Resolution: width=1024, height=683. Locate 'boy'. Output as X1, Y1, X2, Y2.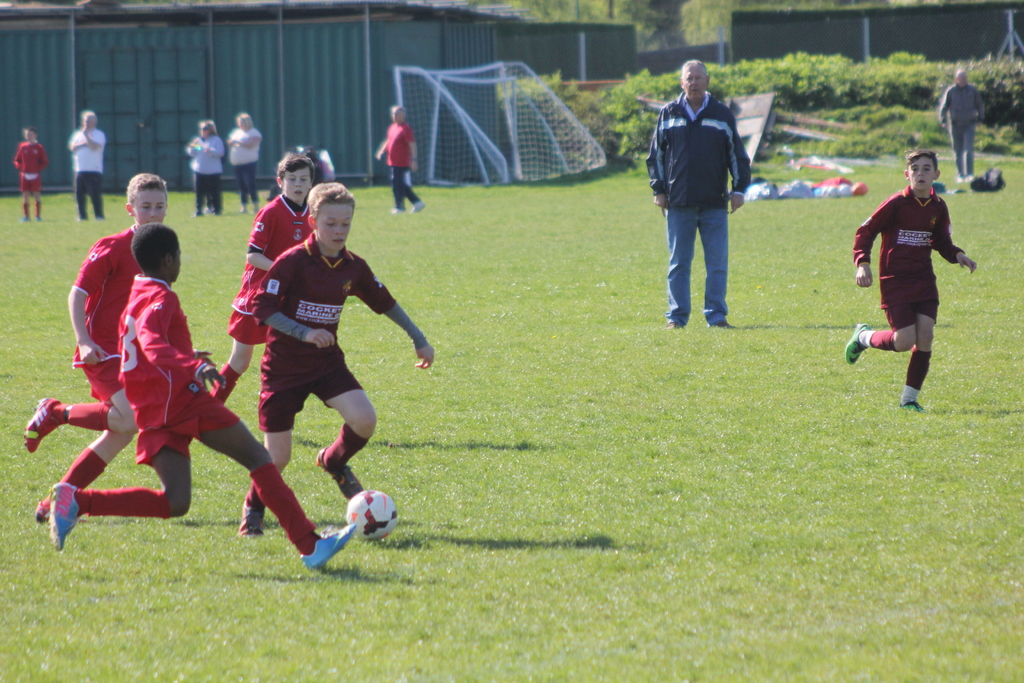
47, 217, 356, 571.
